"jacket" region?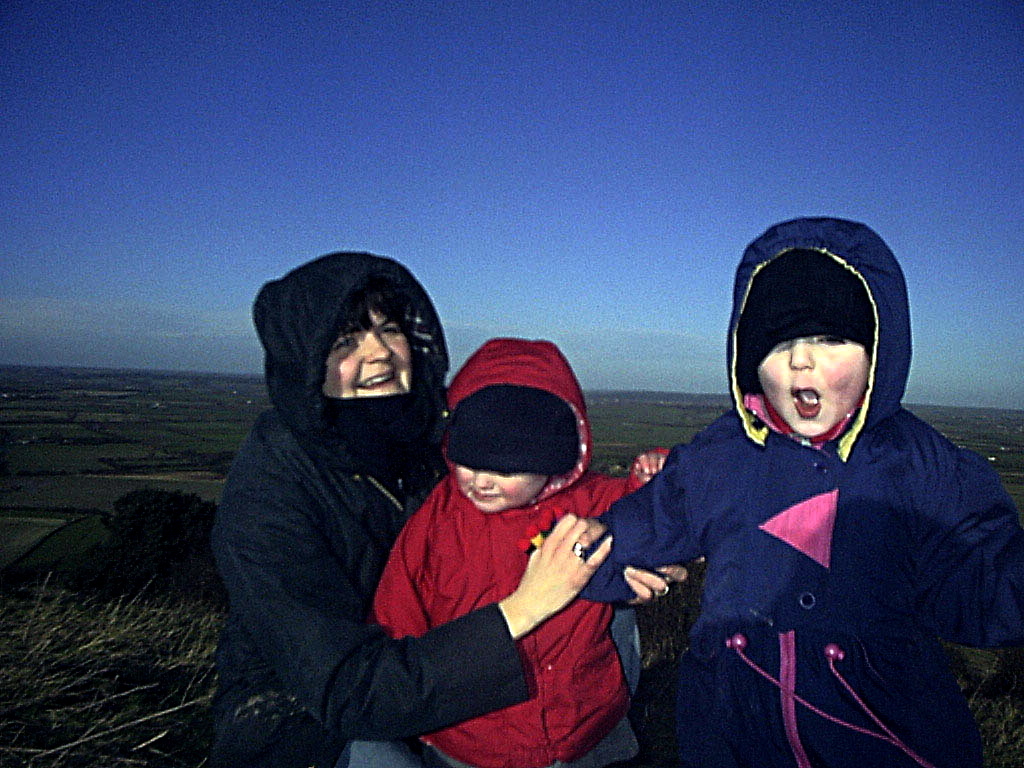
left=375, top=334, right=671, bottom=767
